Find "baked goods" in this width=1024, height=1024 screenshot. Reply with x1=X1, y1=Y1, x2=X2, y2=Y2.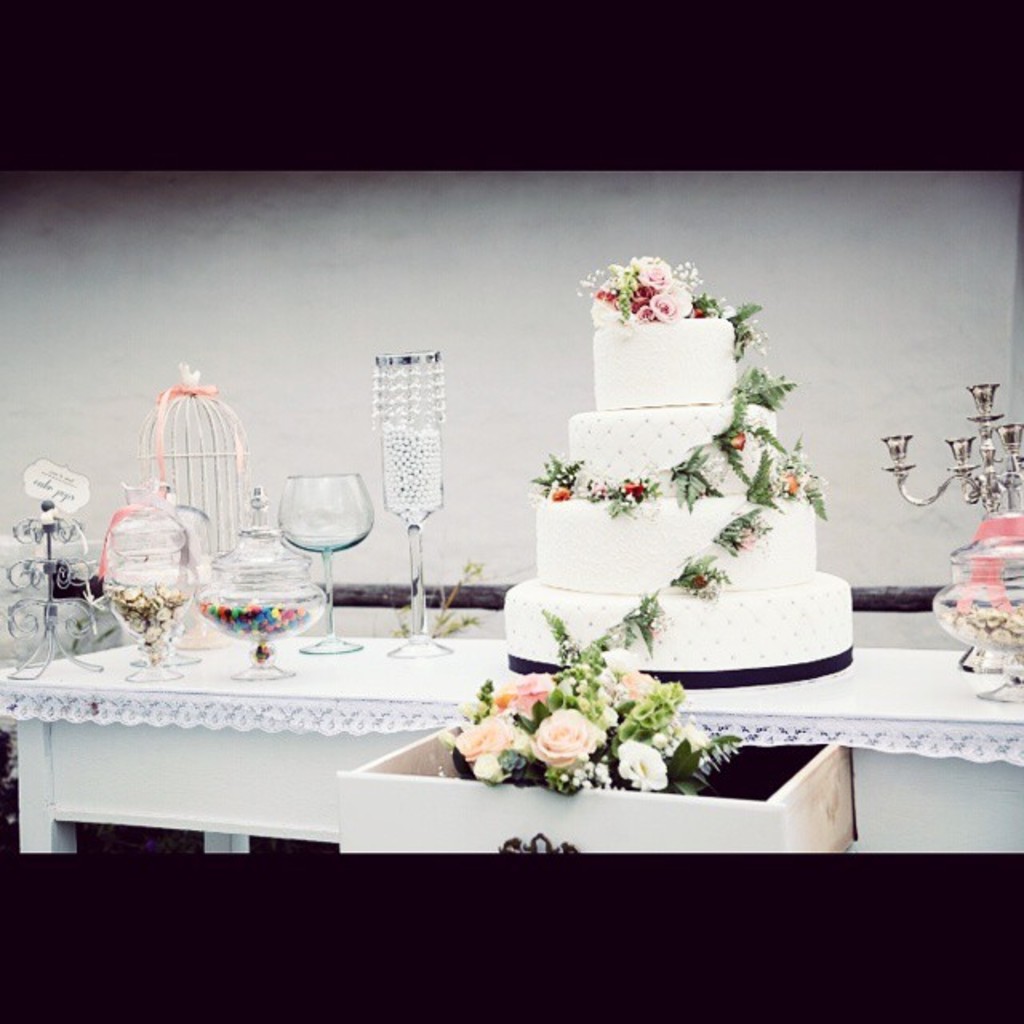
x1=507, y1=262, x2=856, y2=685.
